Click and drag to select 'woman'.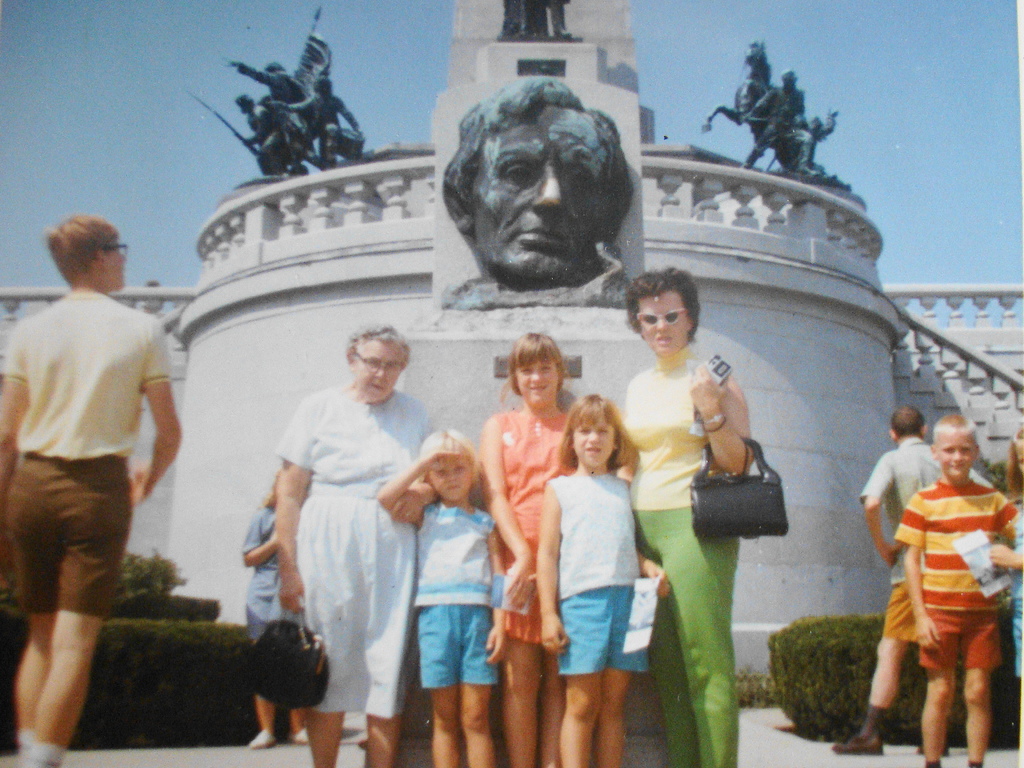
Selection: locate(267, 321, 447, 767).
